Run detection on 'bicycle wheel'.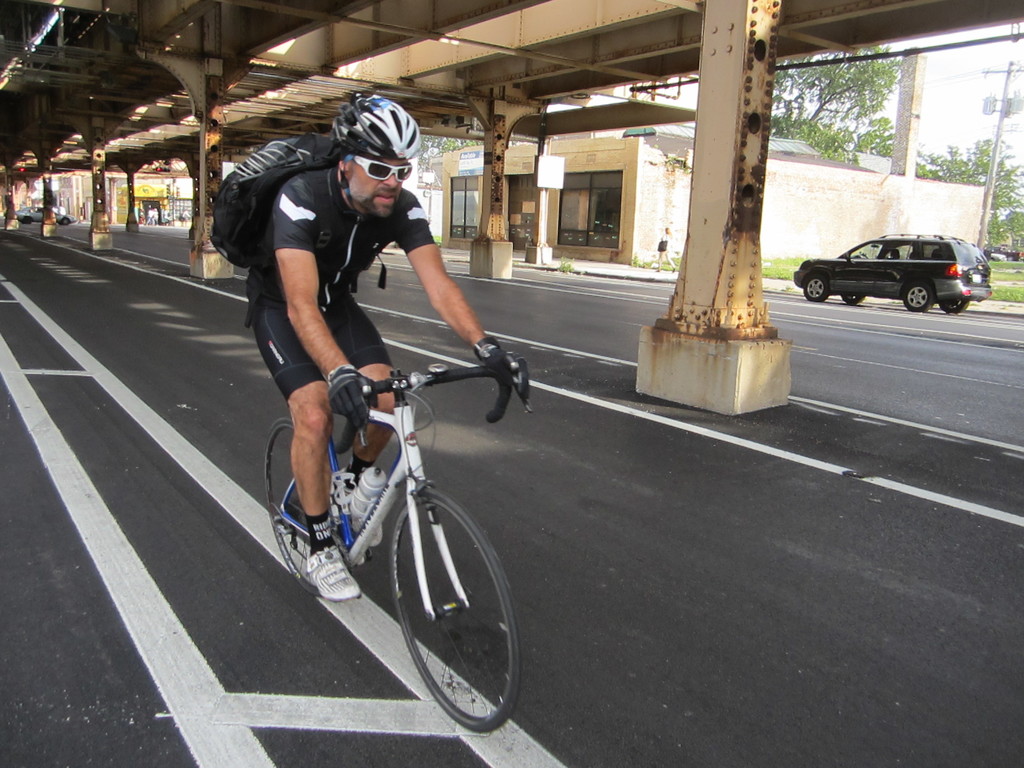
Result: x1=378 y1=474 x2=513 y2=742.
